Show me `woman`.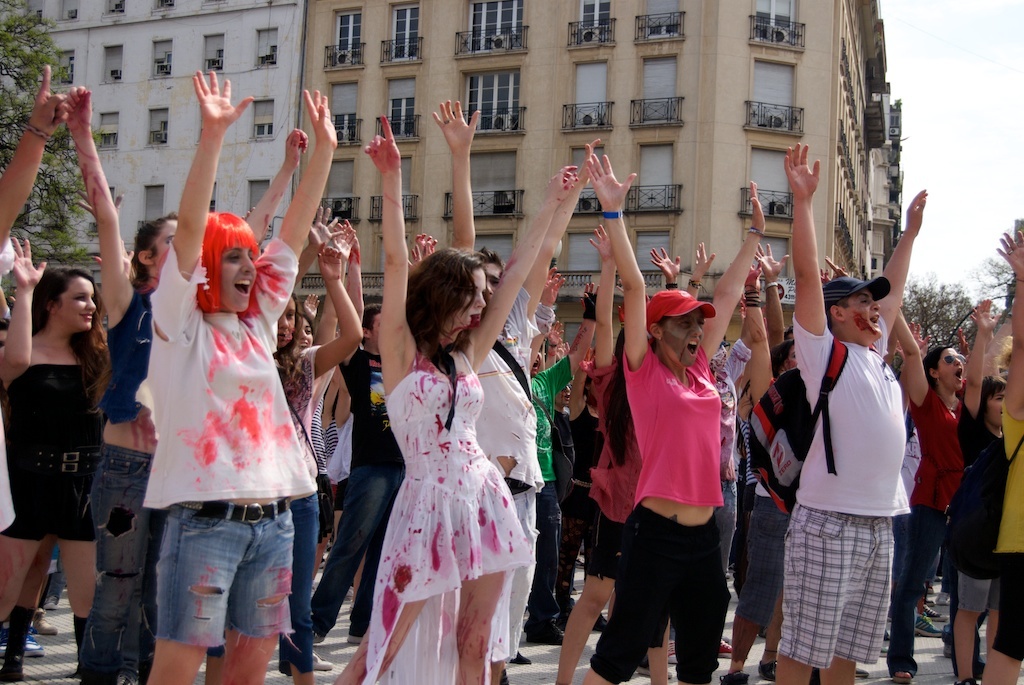
`woman` is here: x1=557 y1=225 x2=719 y2=684.
